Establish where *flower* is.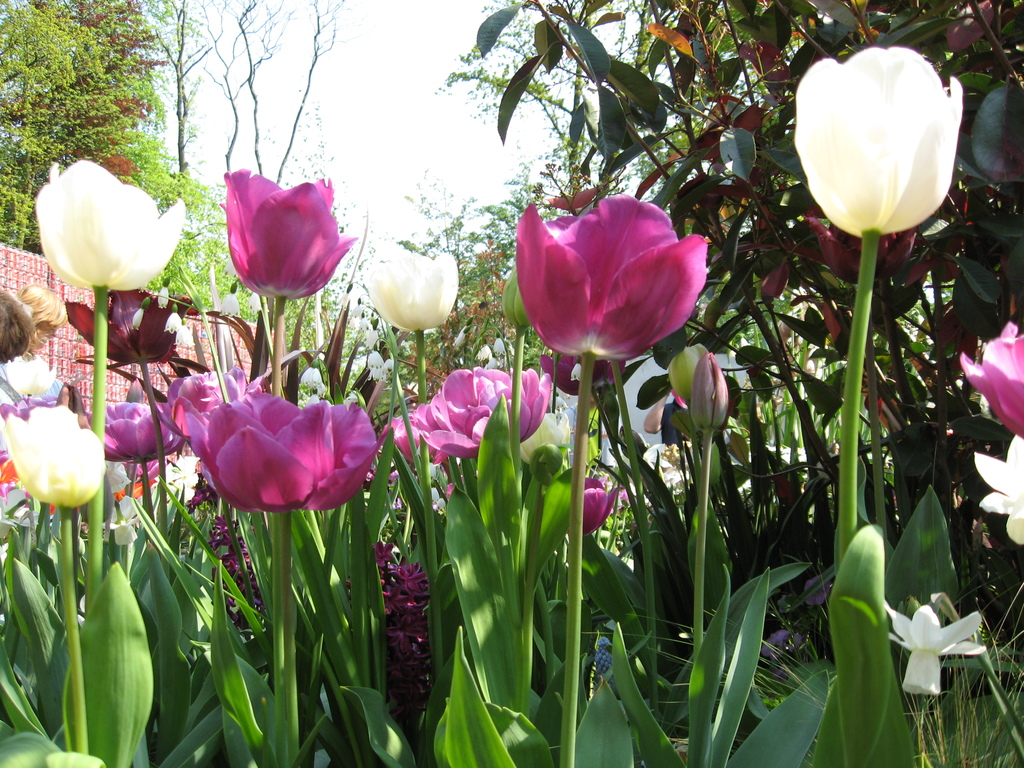
Established at 583,475,628,533.
